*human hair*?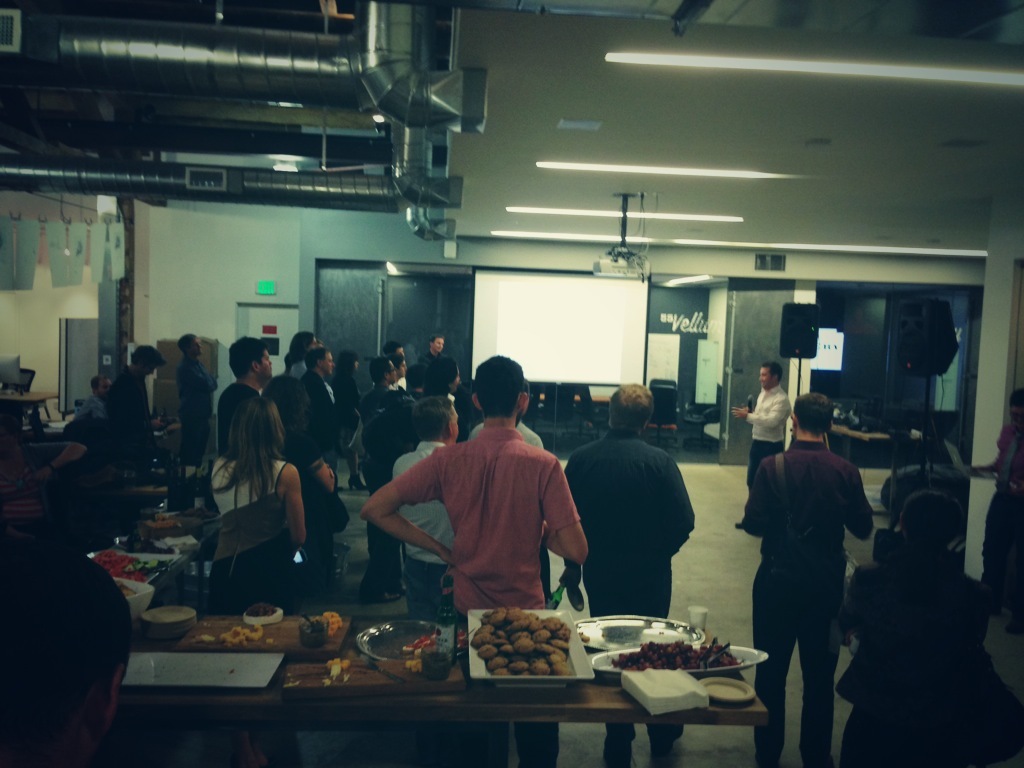
BBox(286, 329, 311, 357)
